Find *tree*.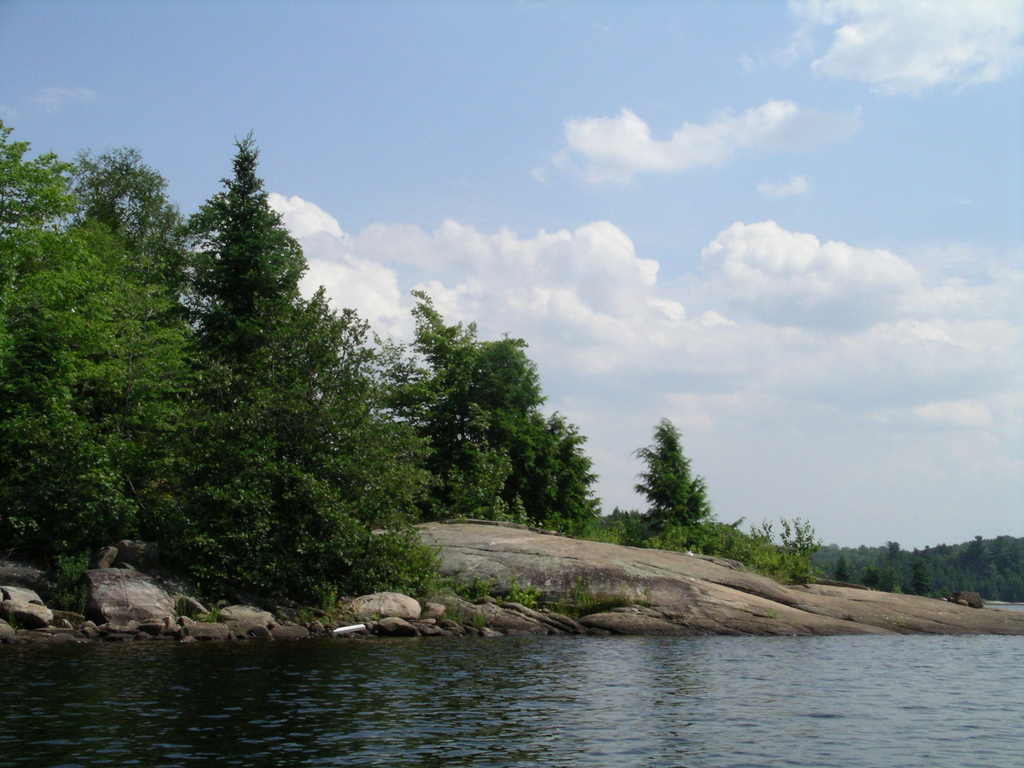
<region>0, 140, 118, 529</region>.
